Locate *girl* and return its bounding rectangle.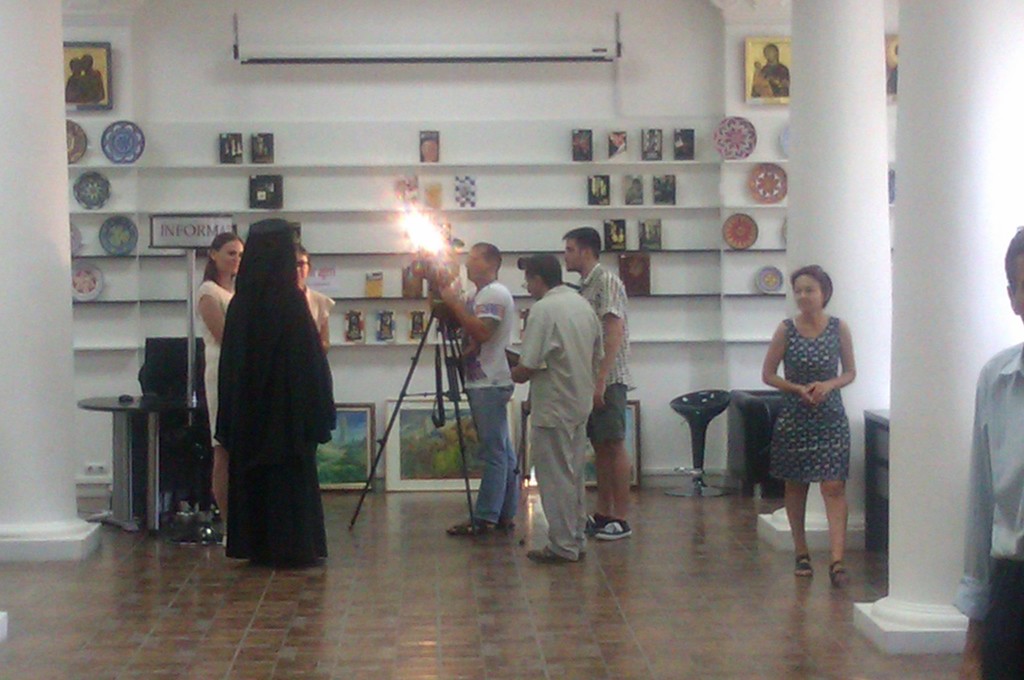
<box>294,241,334,354</box>.
